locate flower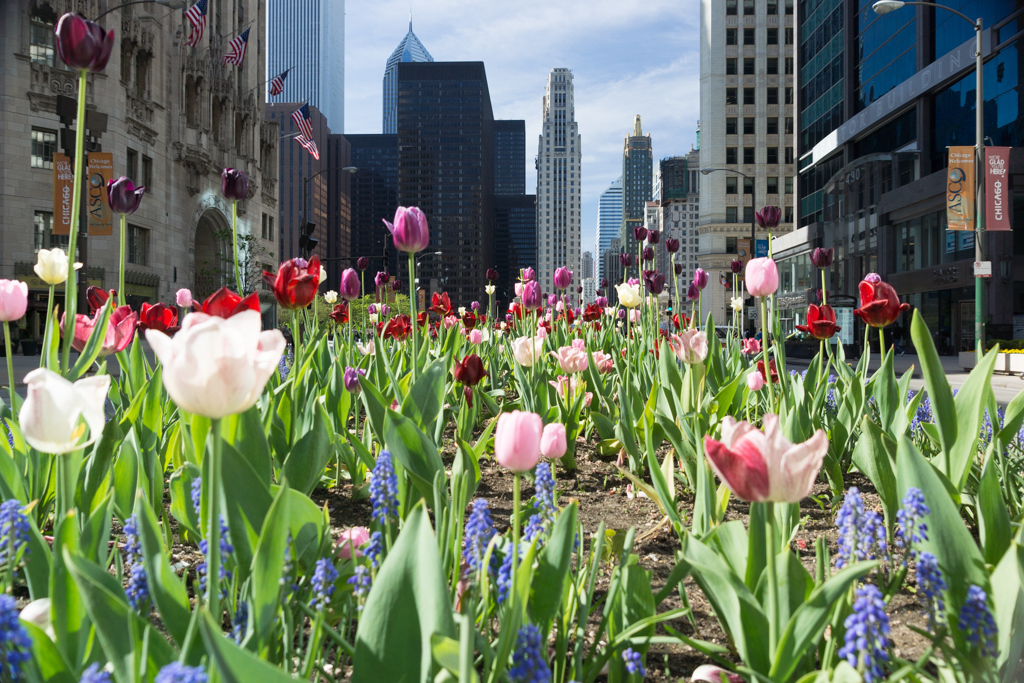
l=504, t=631, r=549, b=682
